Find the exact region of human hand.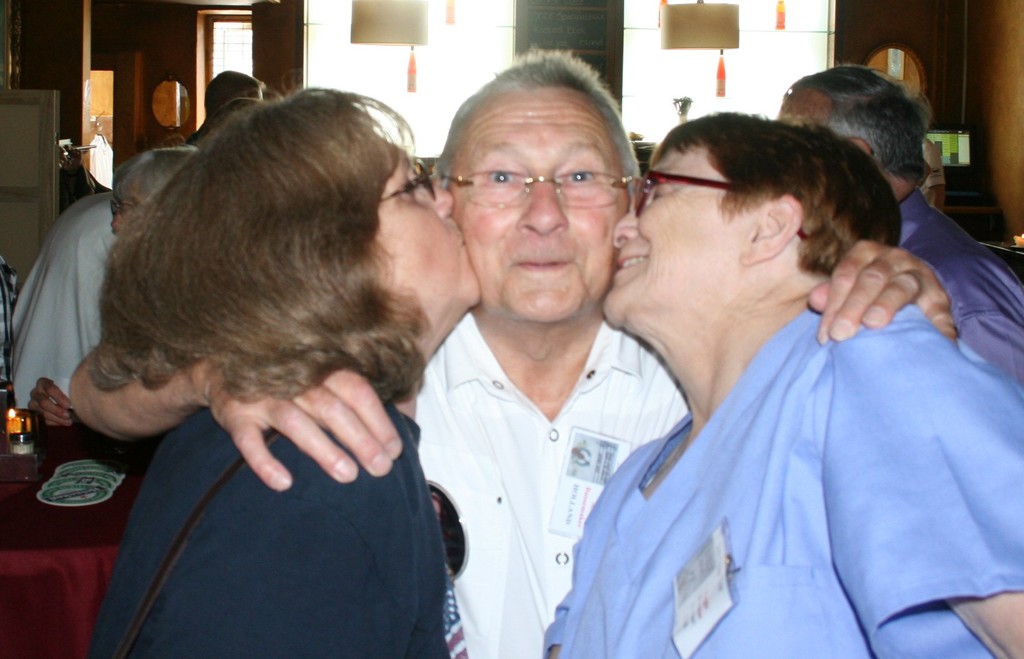
Exact region: bbox=[202, 353, 405, 493].
